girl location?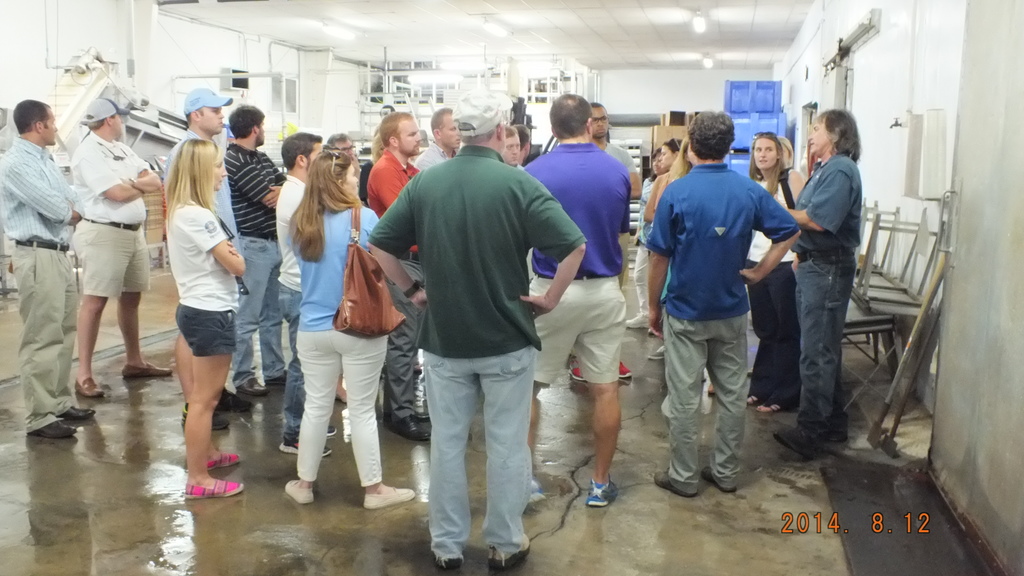
crop(650, 135, 685, 364)
